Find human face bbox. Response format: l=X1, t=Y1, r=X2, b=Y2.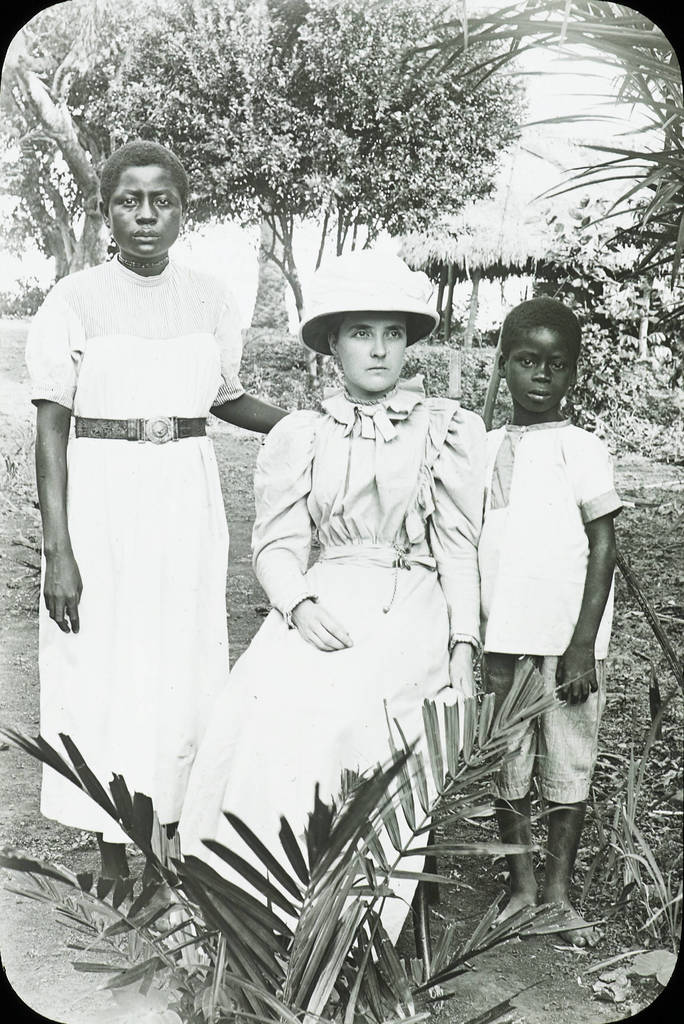
l=503, t=328, r=575, b=414.
